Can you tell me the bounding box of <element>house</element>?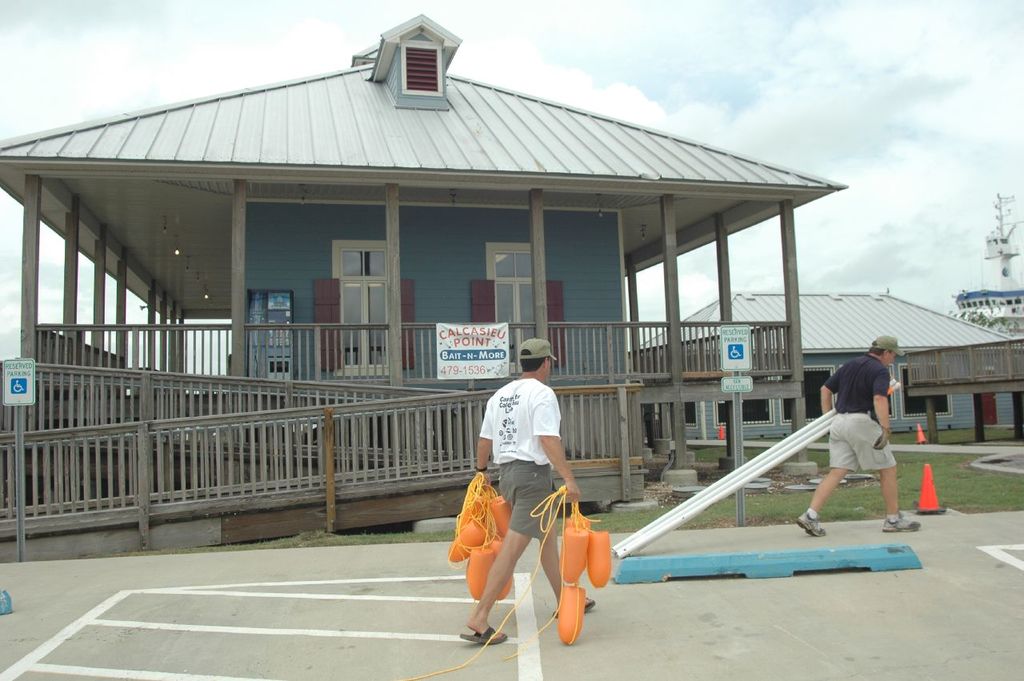
box(634, 286, 1014, 447).
